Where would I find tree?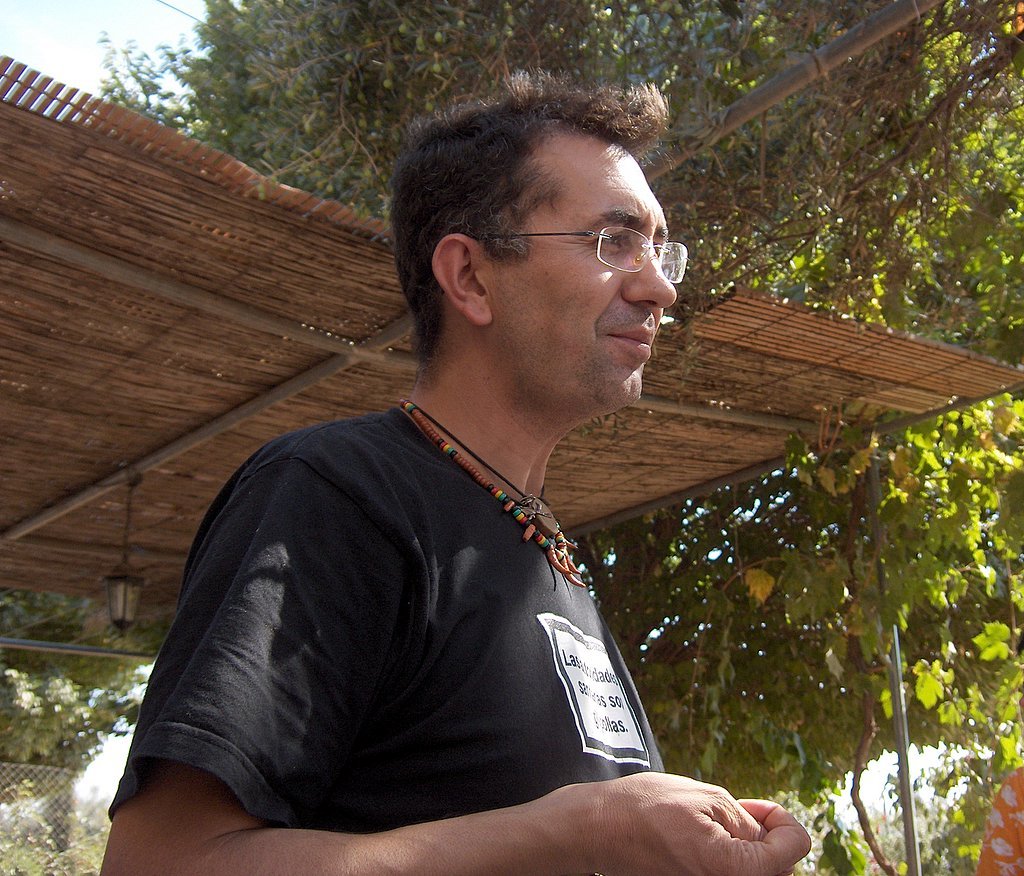
At {"x1": 0, "y1": 566, "x2": 196, "y2": 875}.
